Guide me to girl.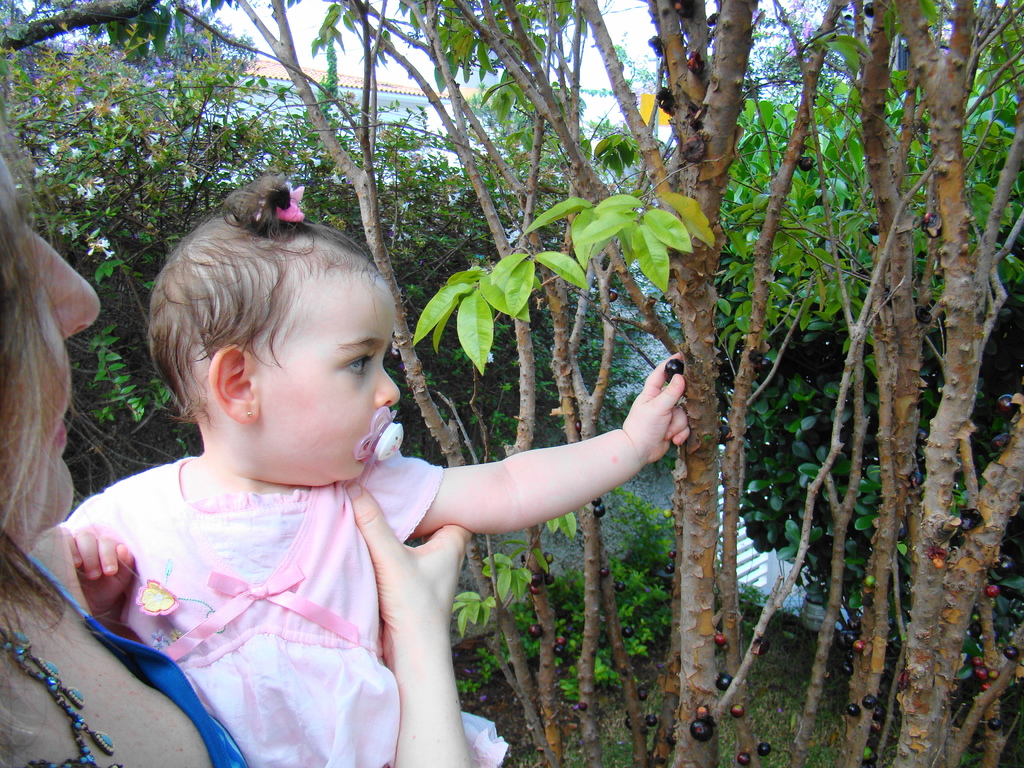
Guidance: <region>0, 120, 475, 767</region>.
